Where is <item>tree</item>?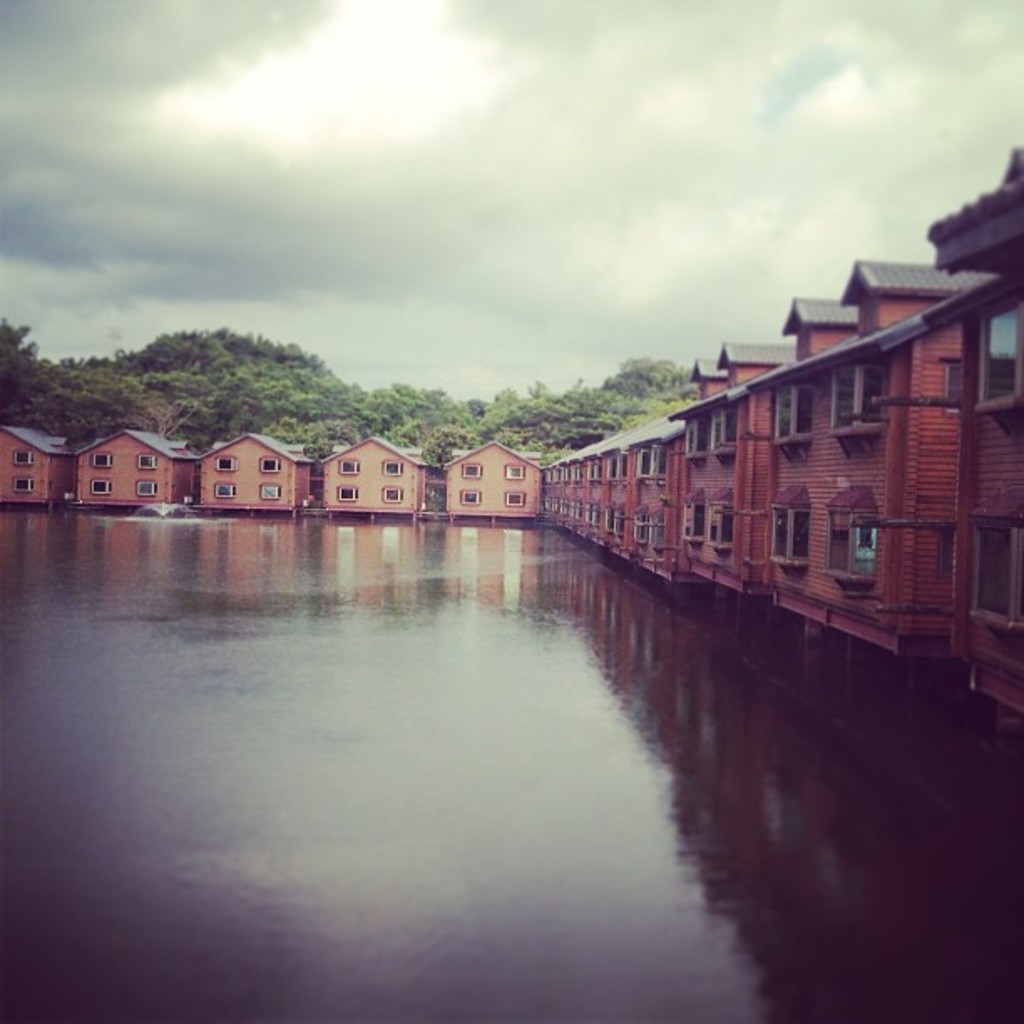
pyautogui.locateOnScreen(0, 318, 131, 437).
